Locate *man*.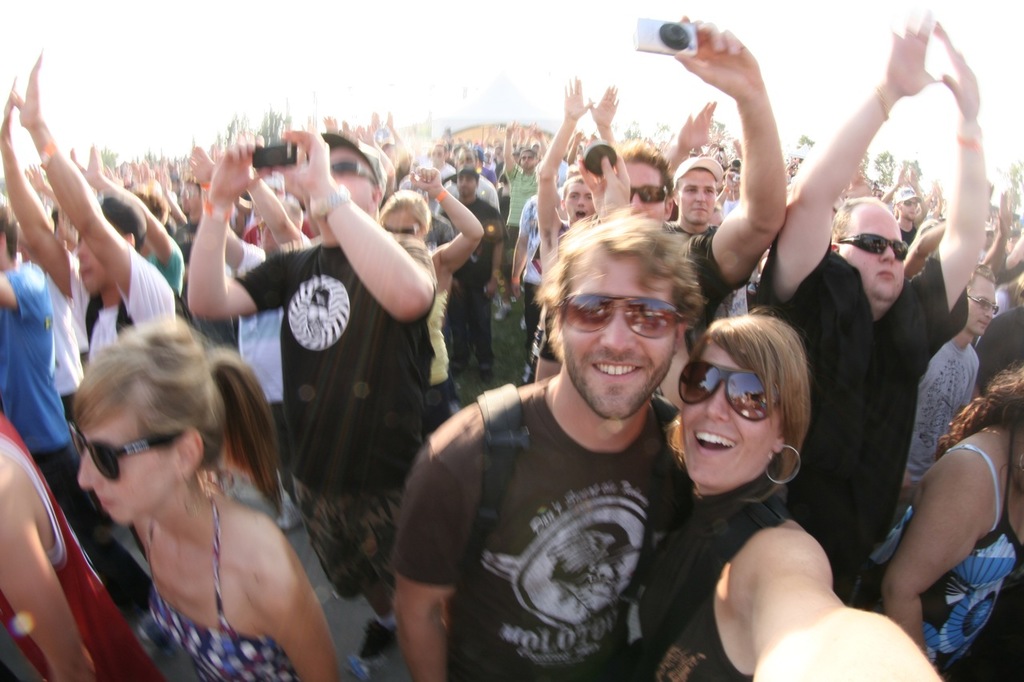
Bounding box: (754,10,991,596).
